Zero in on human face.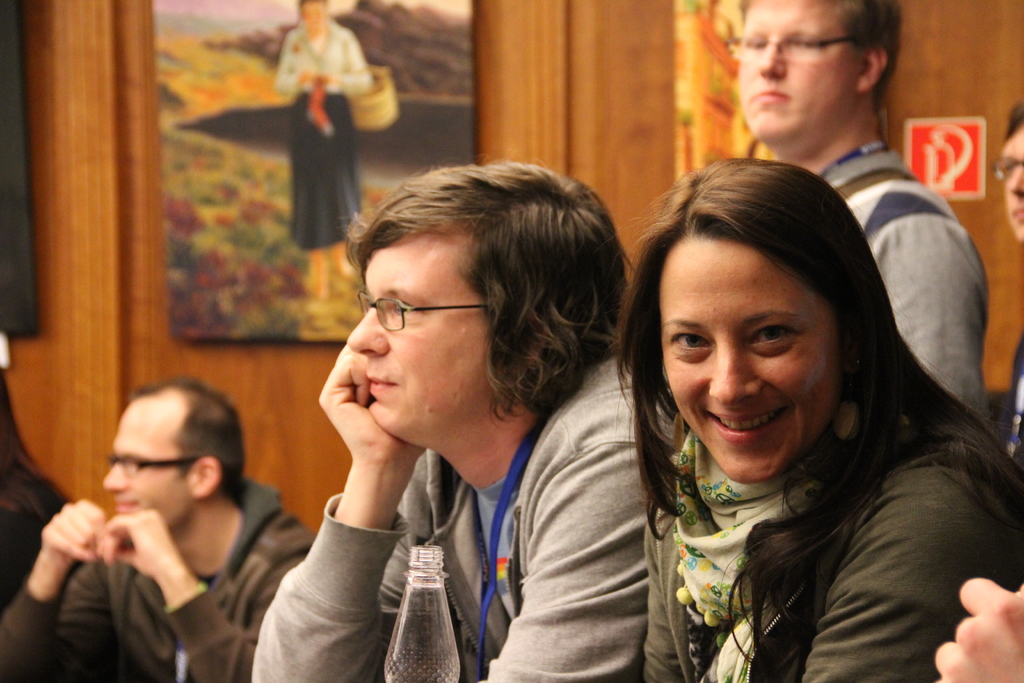
Zeroed in: BBox(347, 231, 498, 441).
